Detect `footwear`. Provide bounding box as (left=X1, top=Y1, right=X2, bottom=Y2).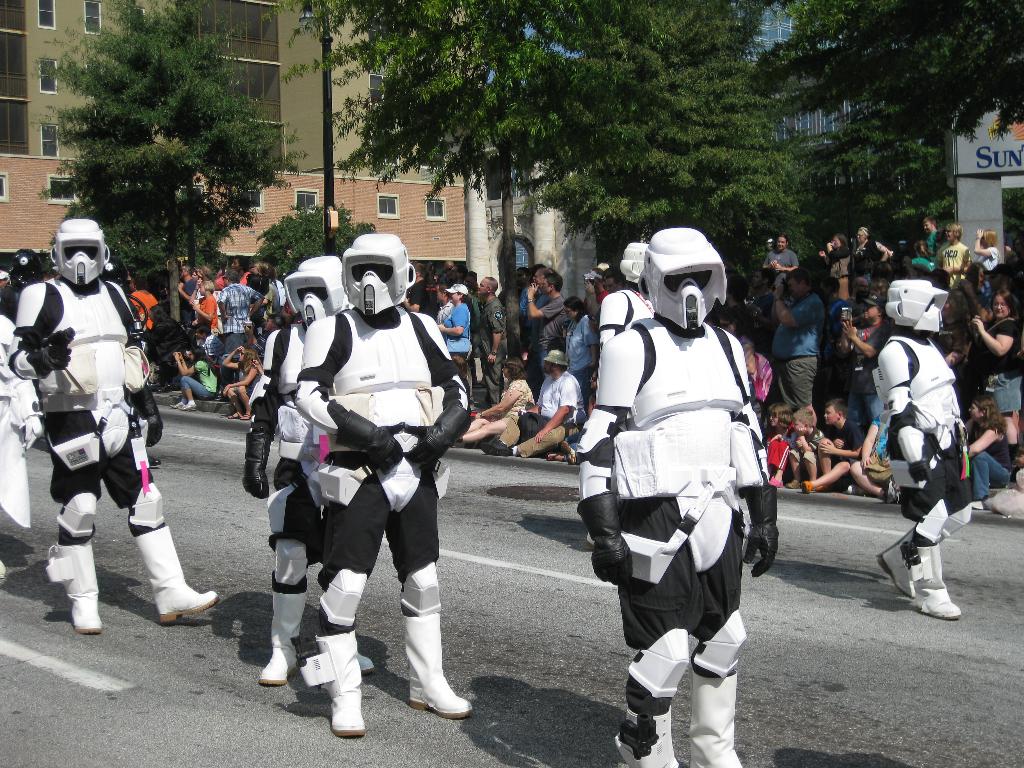
(left=611, top=707, right=682, bottom=767).
